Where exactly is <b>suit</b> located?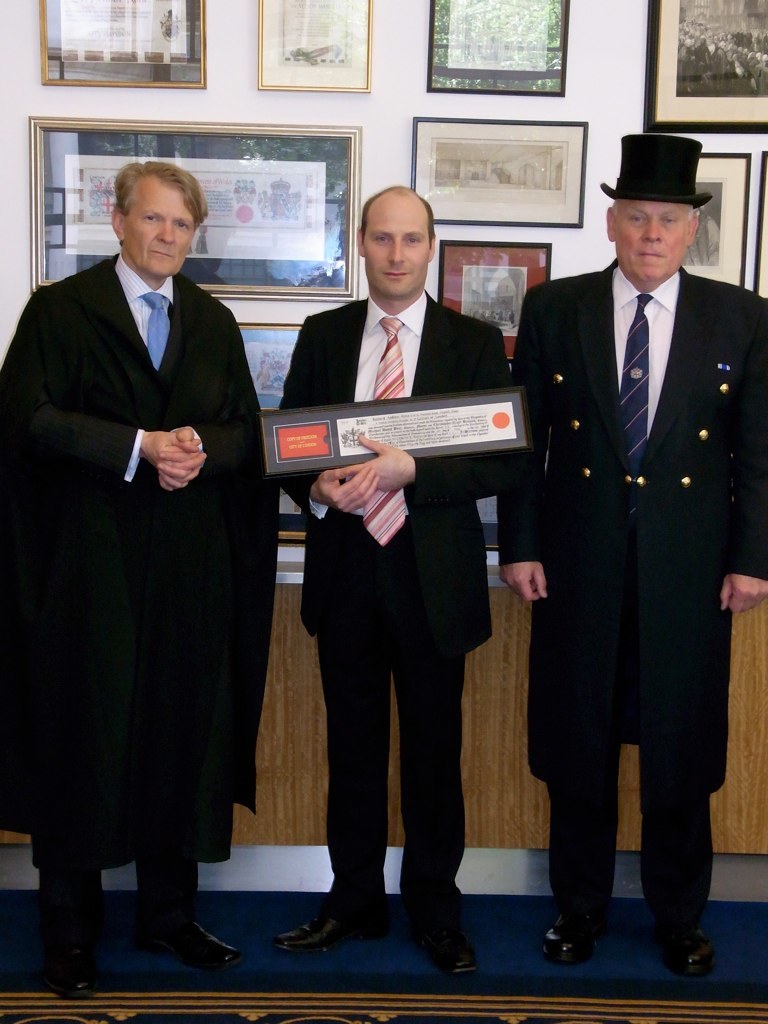
Its bounding box is <bbox>286, 174, 506, 931</bbox>.
